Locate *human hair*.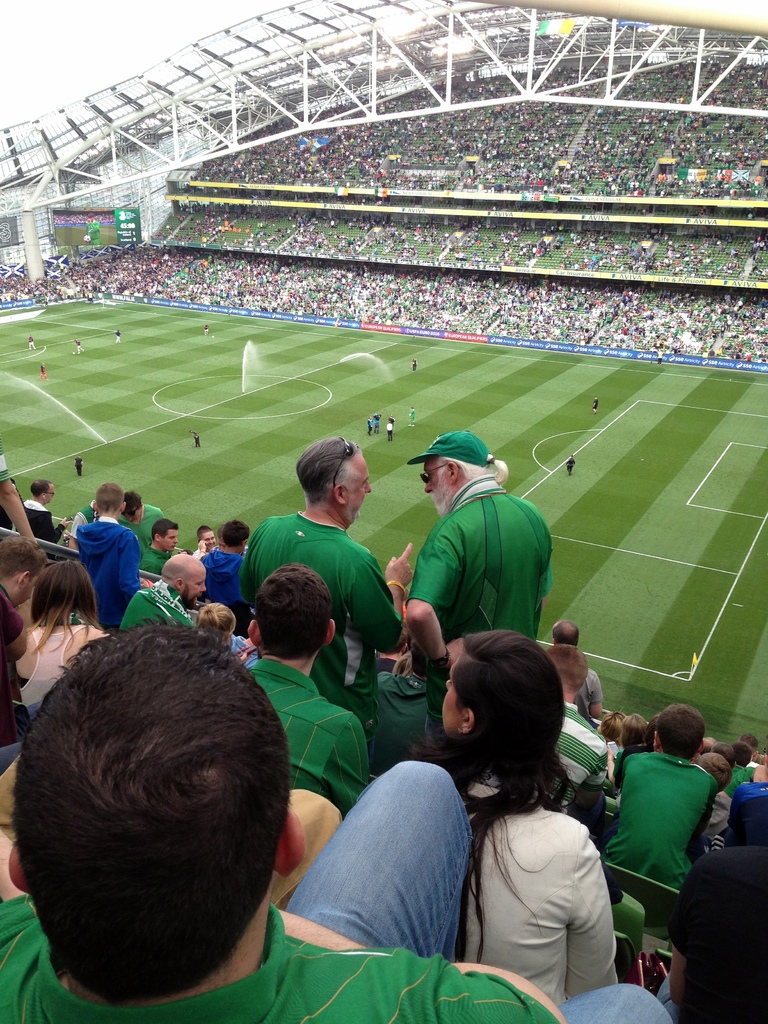
Bounding box: 8 615 300 1010.
